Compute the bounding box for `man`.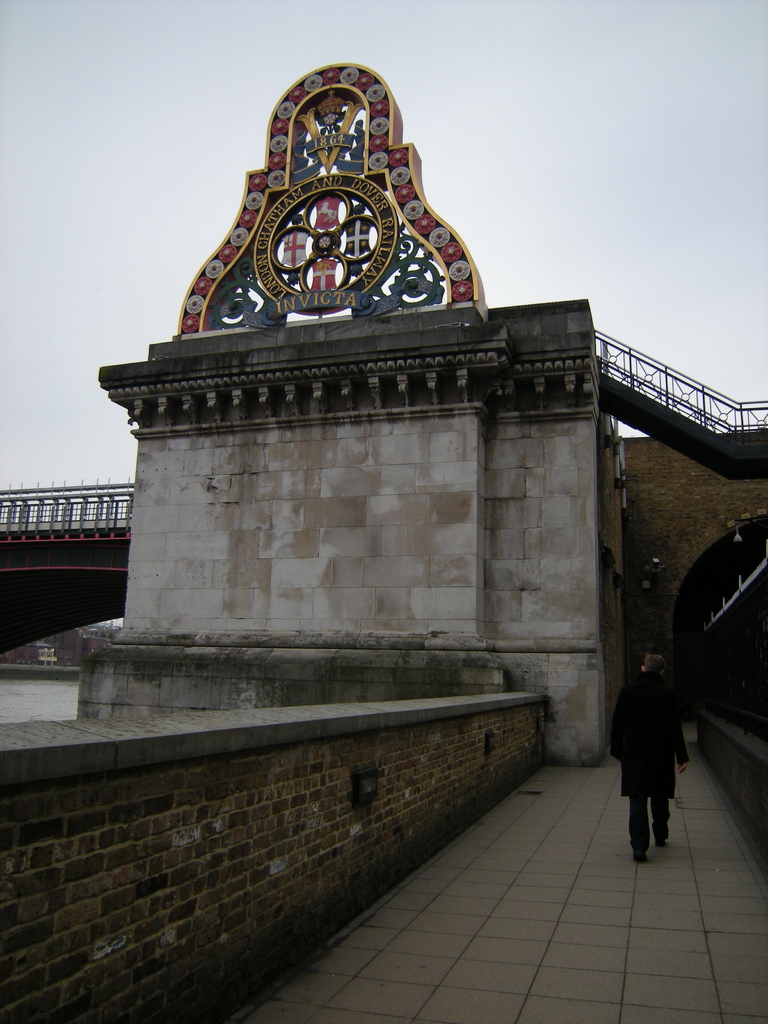
(600,658,699,856).
